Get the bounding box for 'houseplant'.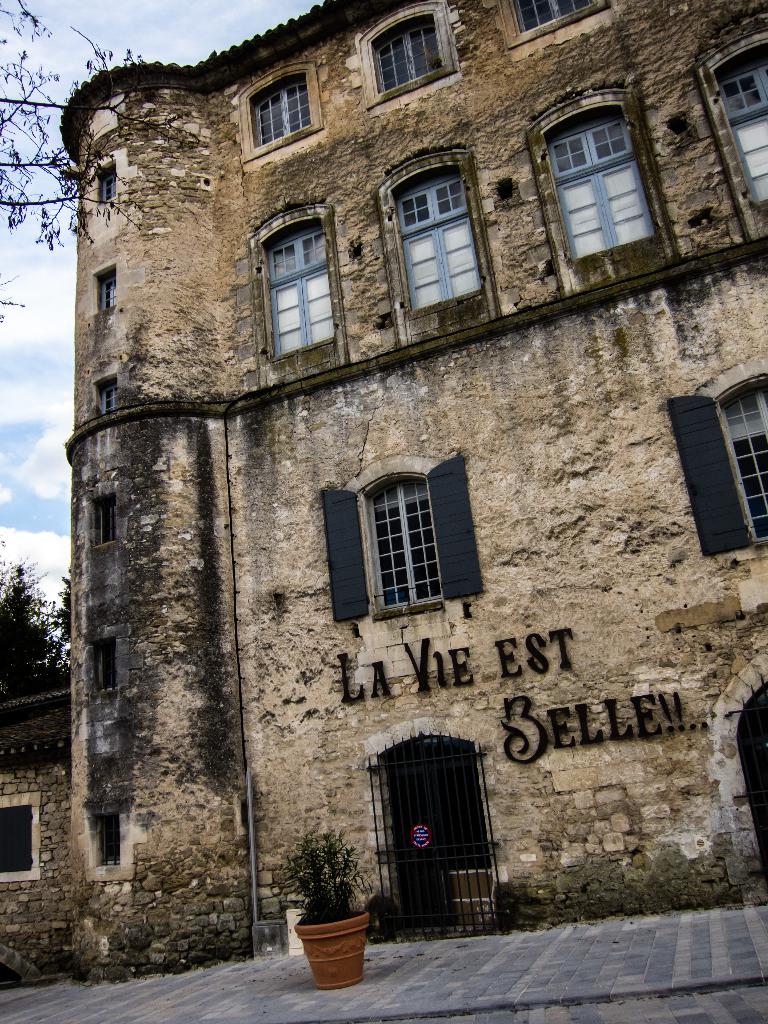
<region>272, 828, 375, 991</region>.
